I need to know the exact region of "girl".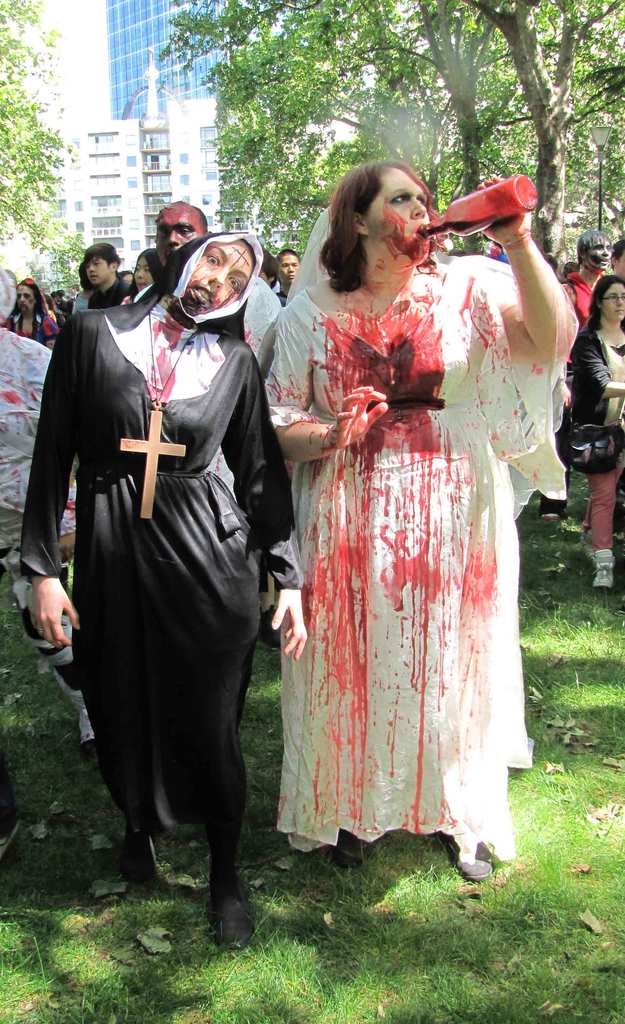
Region: locate(258, 161, 575, 877).
